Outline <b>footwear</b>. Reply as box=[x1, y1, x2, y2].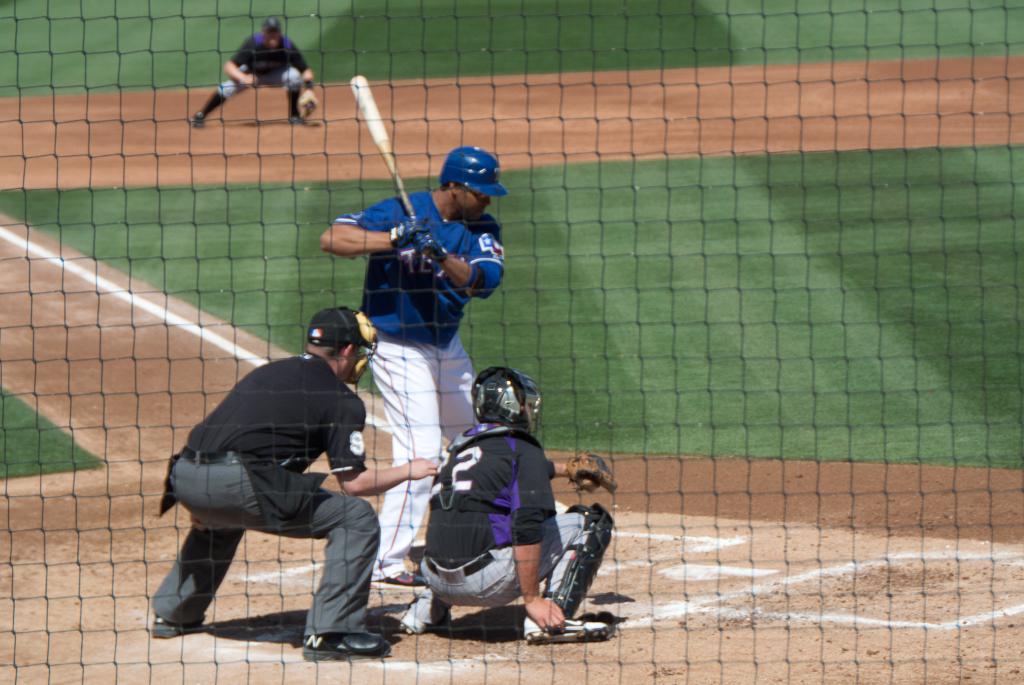
box=[307, 627, 388, 662].
